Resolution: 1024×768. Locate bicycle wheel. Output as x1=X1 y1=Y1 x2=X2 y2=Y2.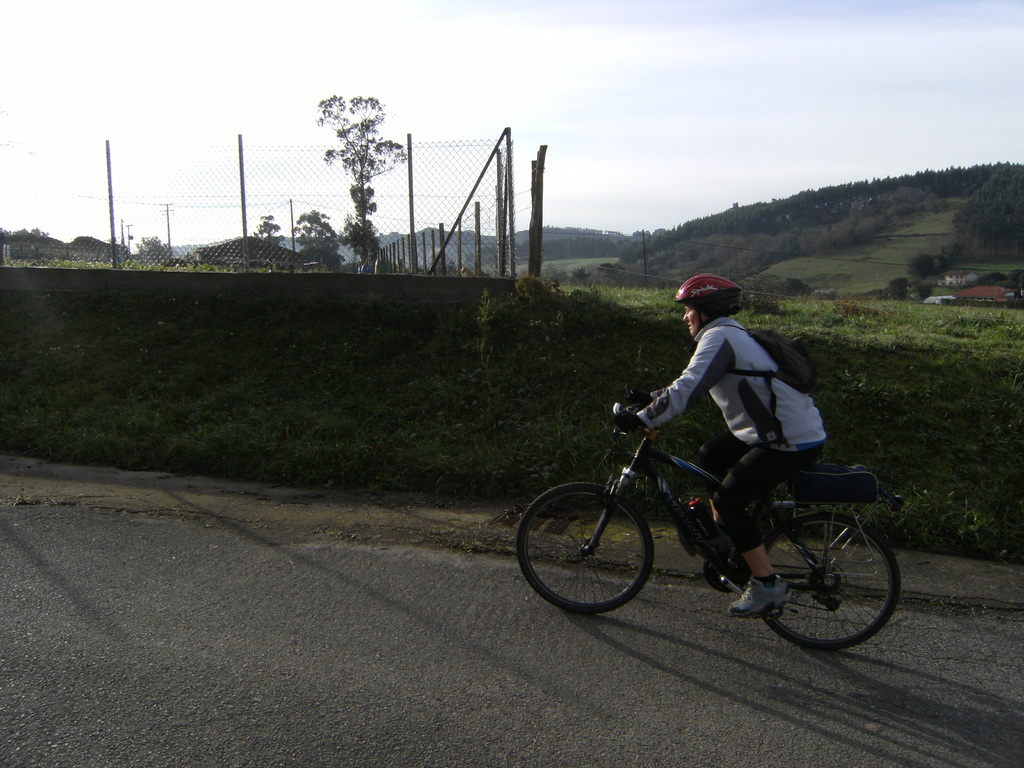
x1=512 y1=481 x2=655 y2=616.
